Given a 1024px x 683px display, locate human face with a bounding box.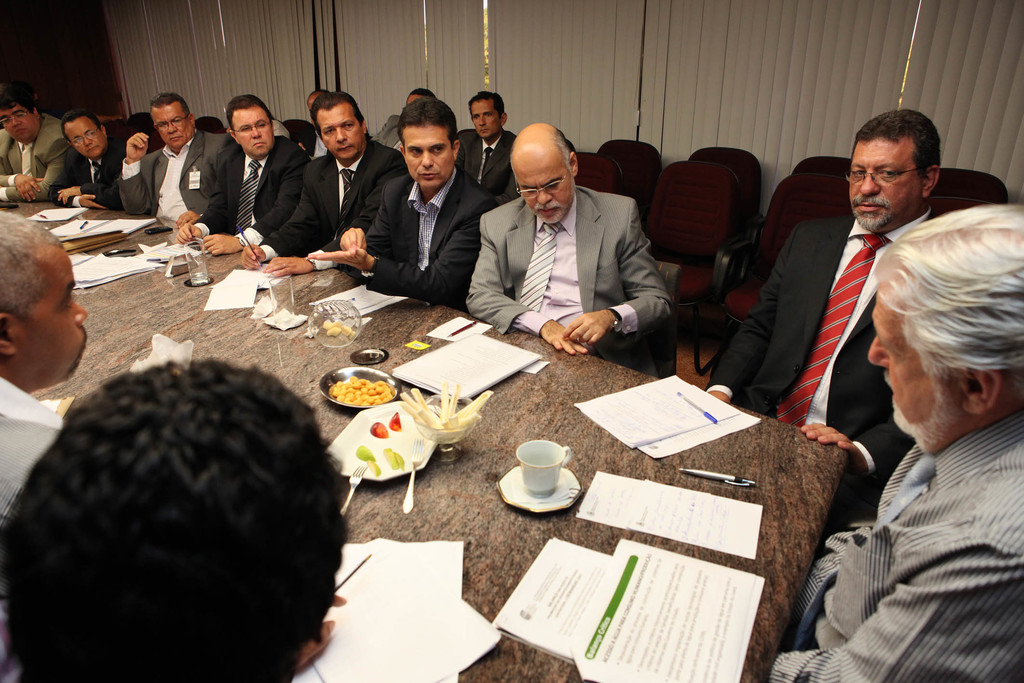
Located: 403/126/456/191.
